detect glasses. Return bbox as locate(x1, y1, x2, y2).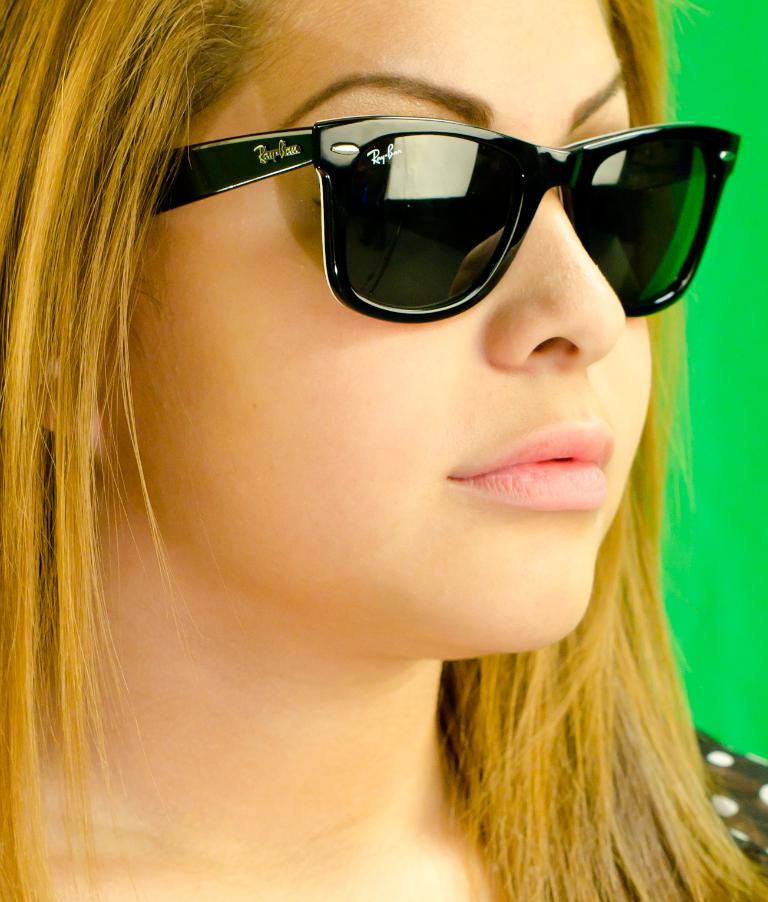
locate(127, 118, 743, 332).
